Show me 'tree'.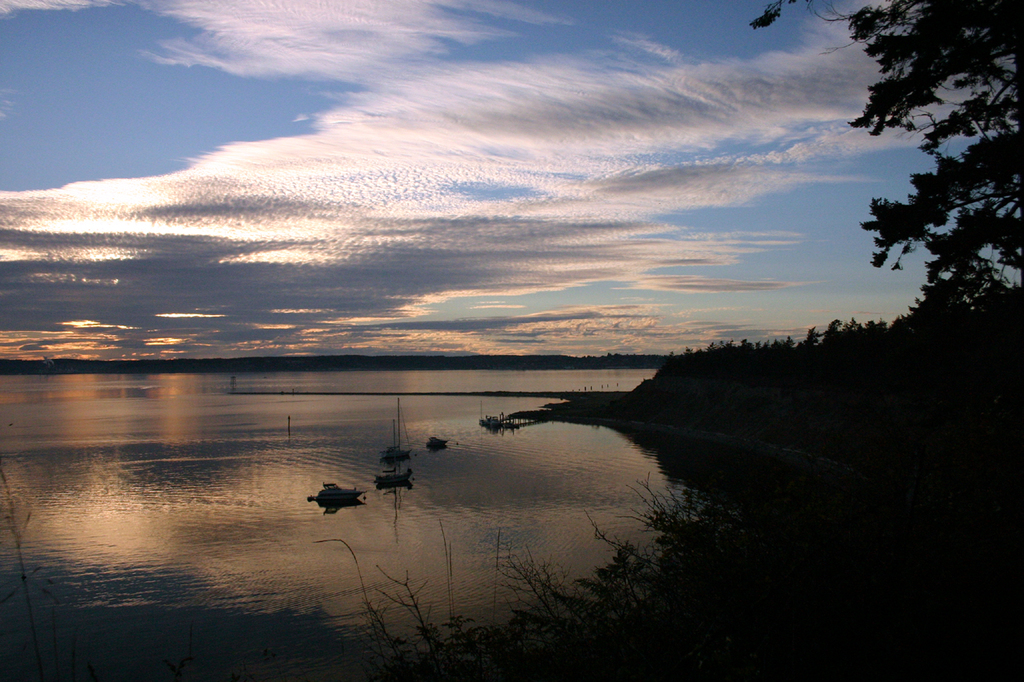
'tree' is here: left=835, top=0, right=1023, bottom=335.
